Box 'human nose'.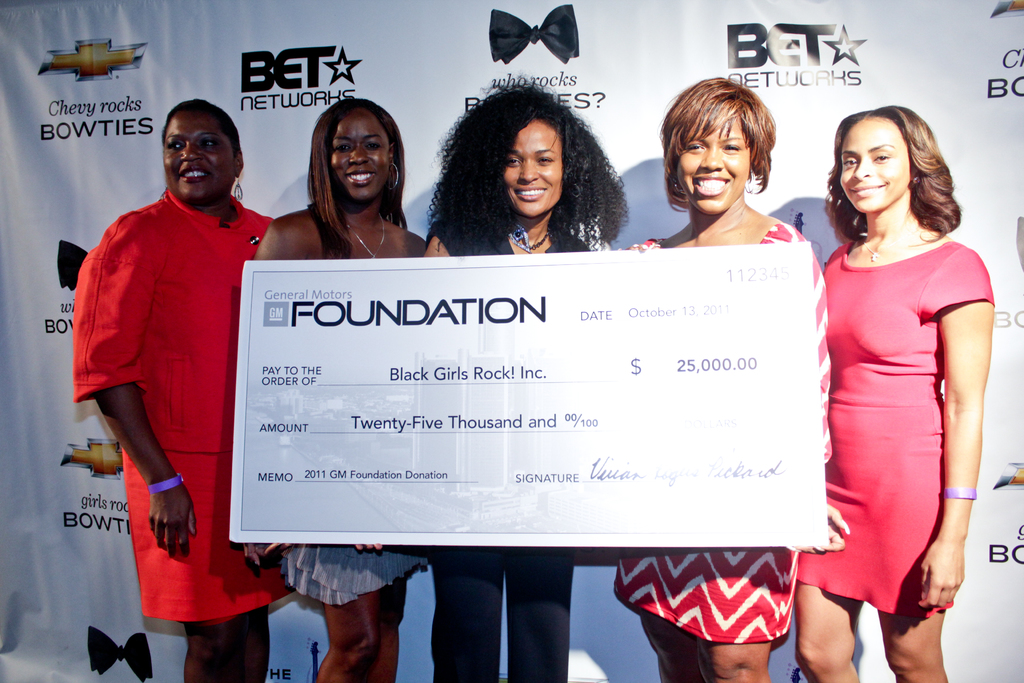
(left=348, top=145, right=370, bottom=165).
